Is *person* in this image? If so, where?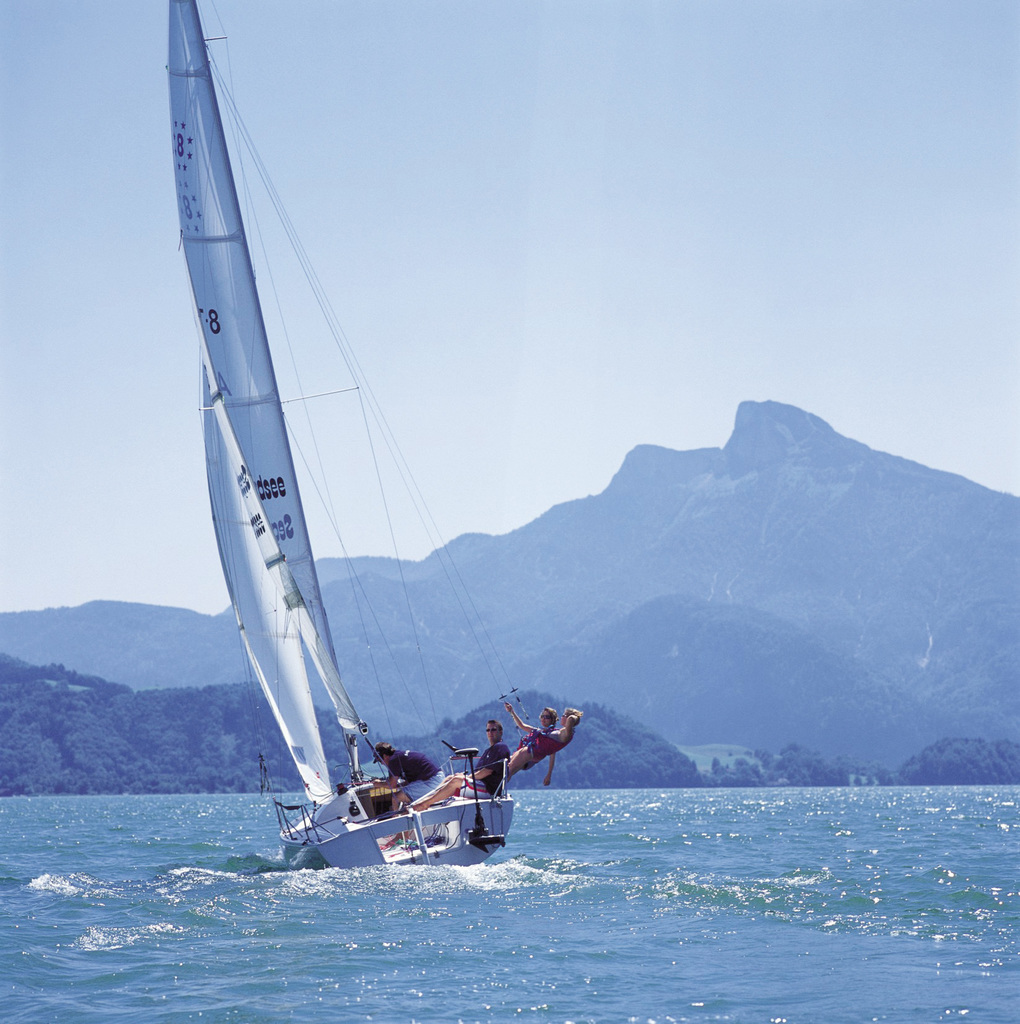
Yes, at 369,742,446,846.
